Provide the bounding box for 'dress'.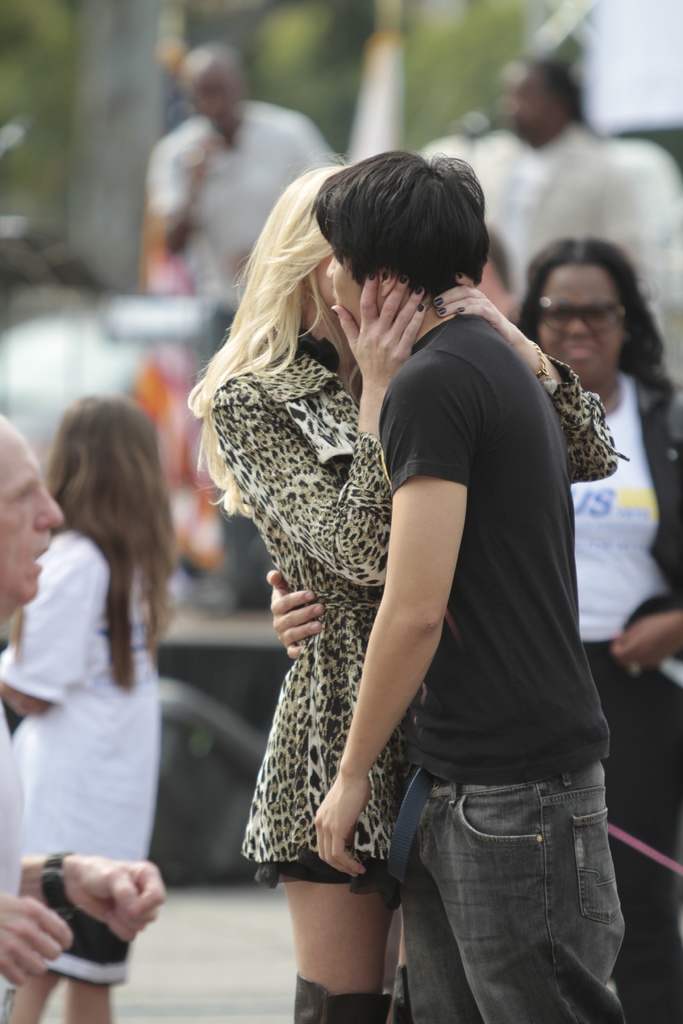
(213, 328, 626, 917).
